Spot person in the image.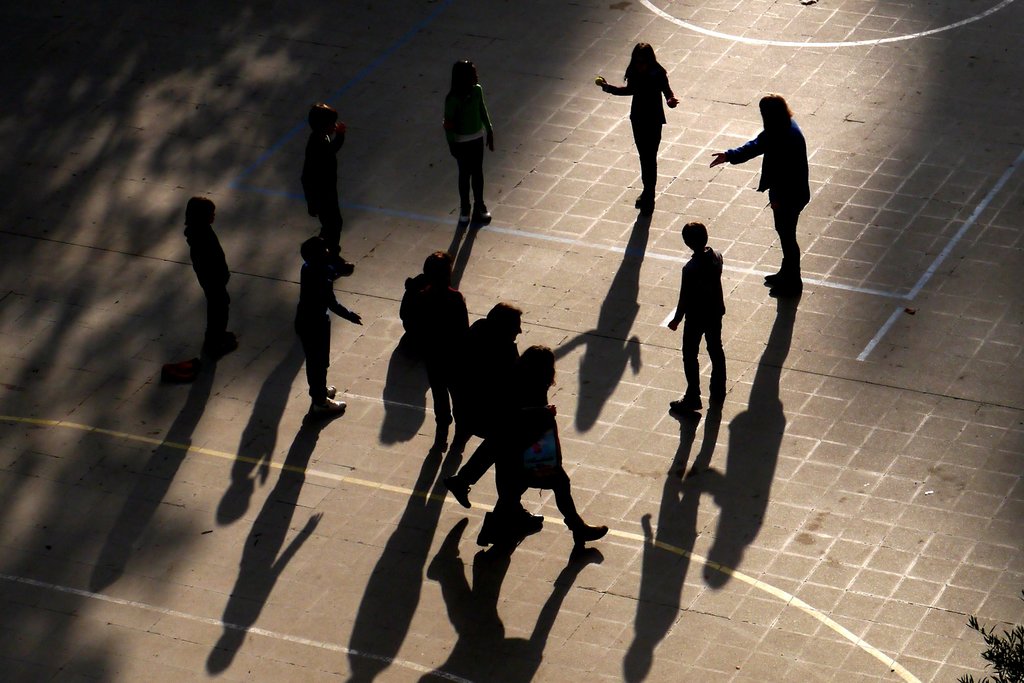
person found at <bbox>438, 46, 497, 231</bbox>.
